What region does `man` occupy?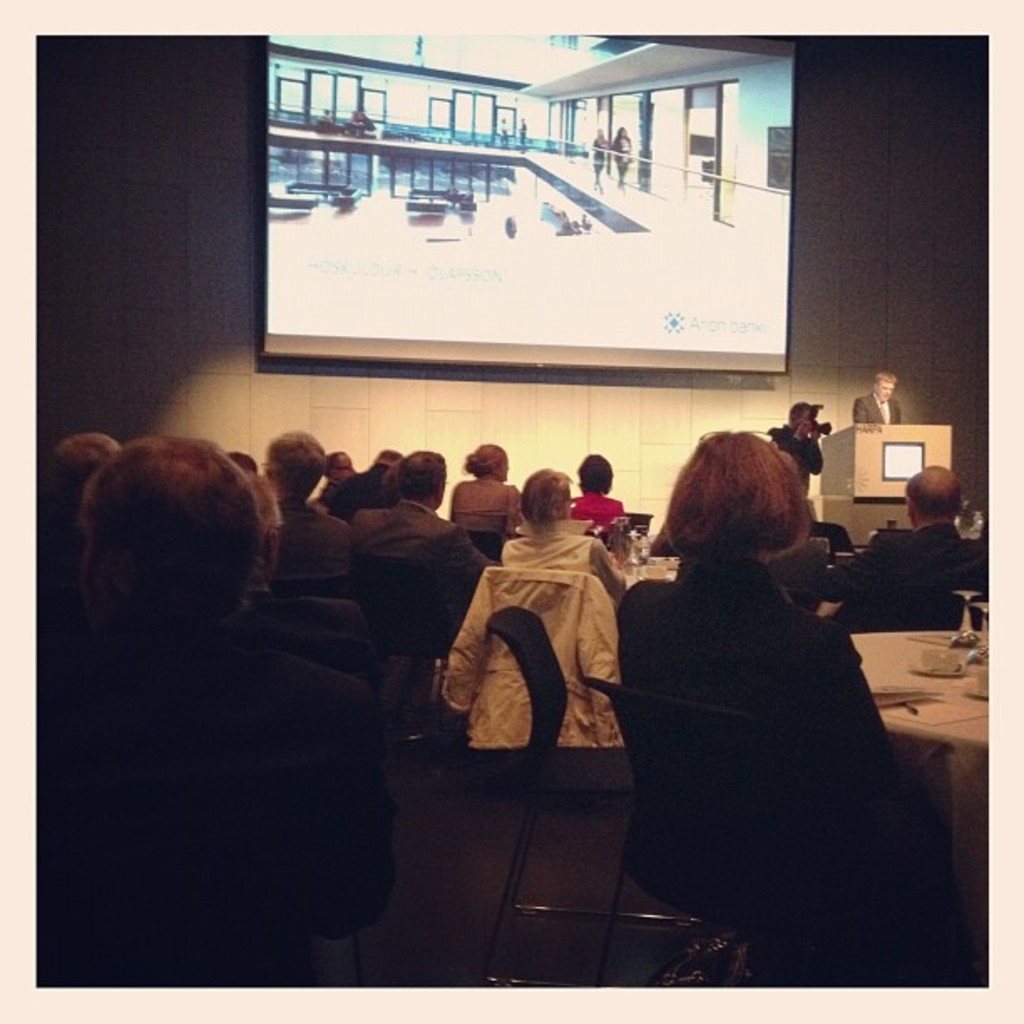
[x1=47, y1=443, x2=407, y2=979].
